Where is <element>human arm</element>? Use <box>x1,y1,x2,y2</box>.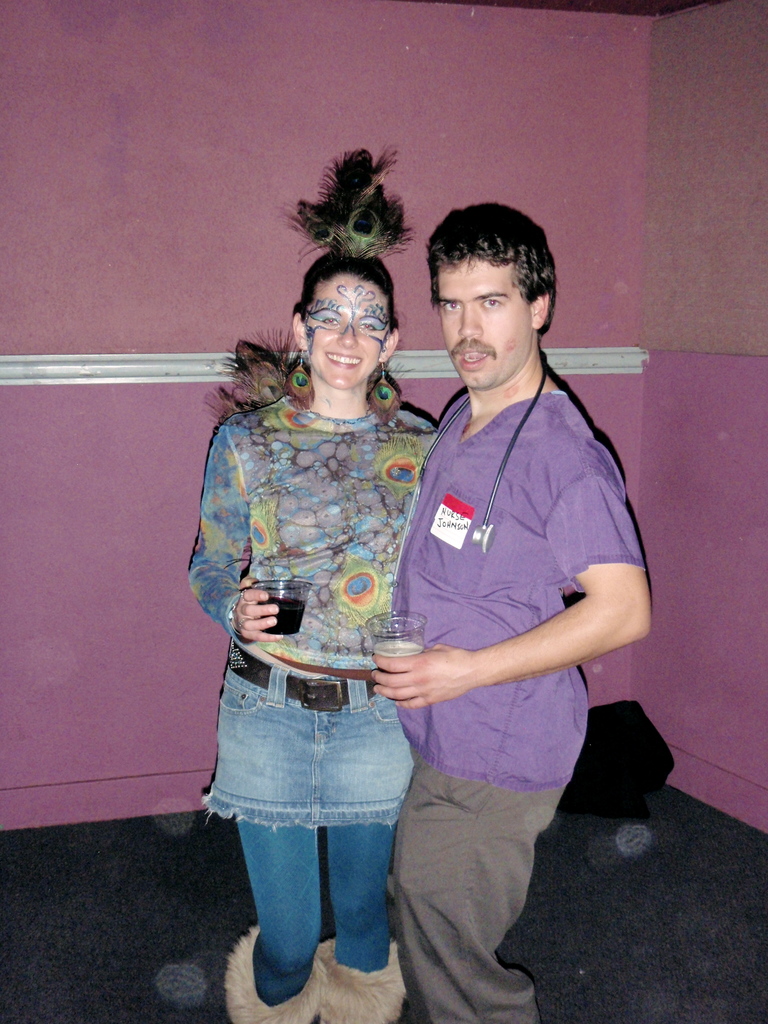
<box>177,426,300,652</box>.
